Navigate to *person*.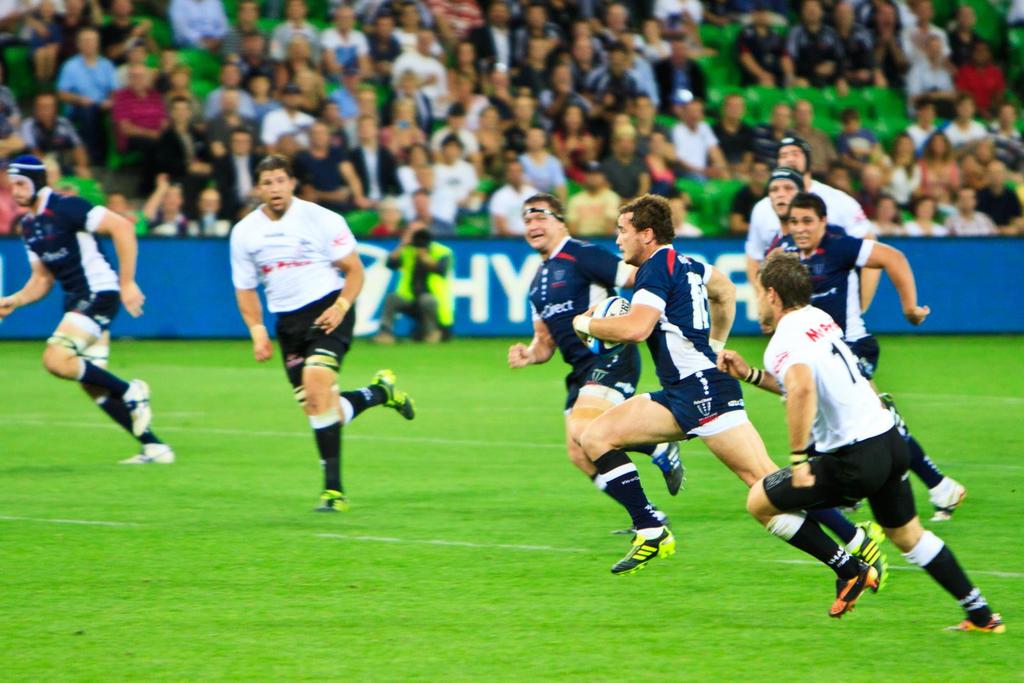
Navigation target: [765, 196, 965, 516].
